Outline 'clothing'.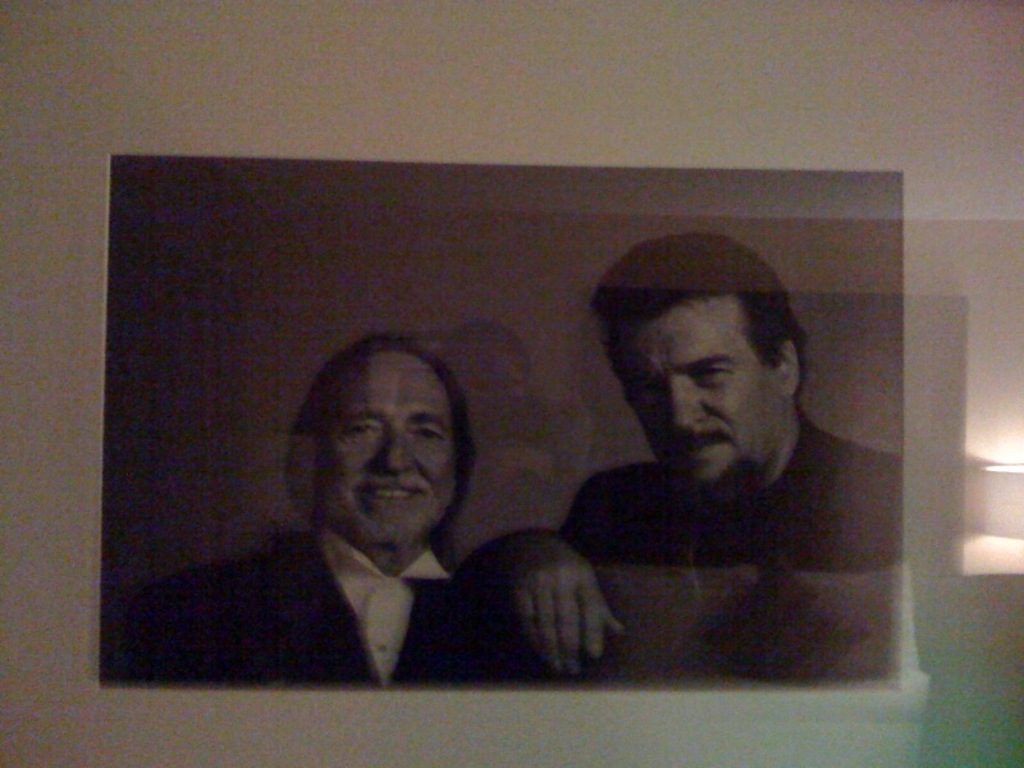
Outline: (86,520,577,708).
